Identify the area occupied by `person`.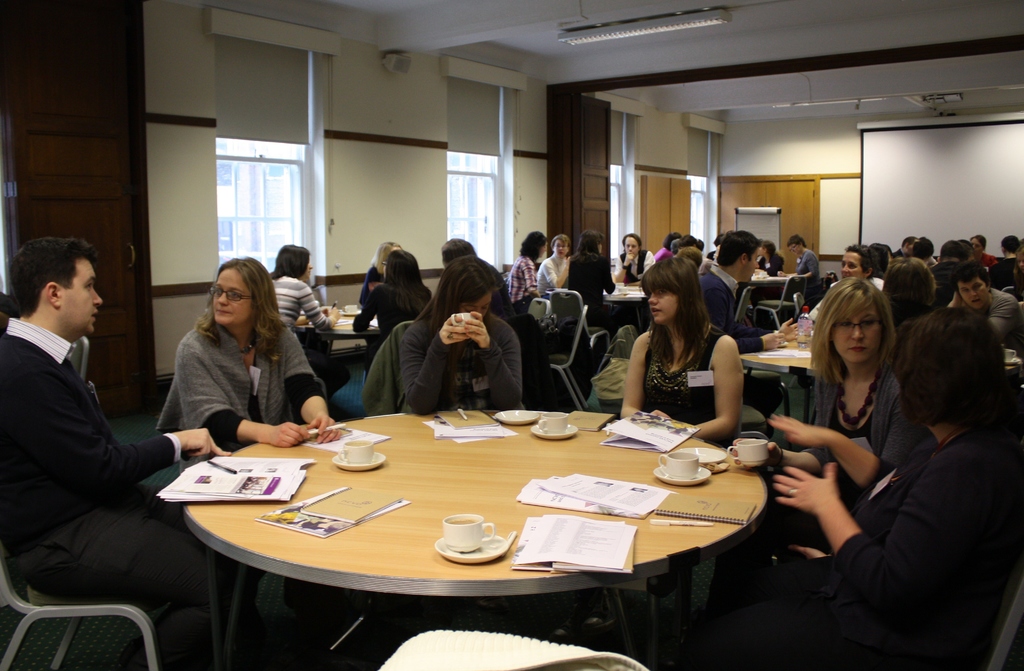
Area: [506,238,559,291].
